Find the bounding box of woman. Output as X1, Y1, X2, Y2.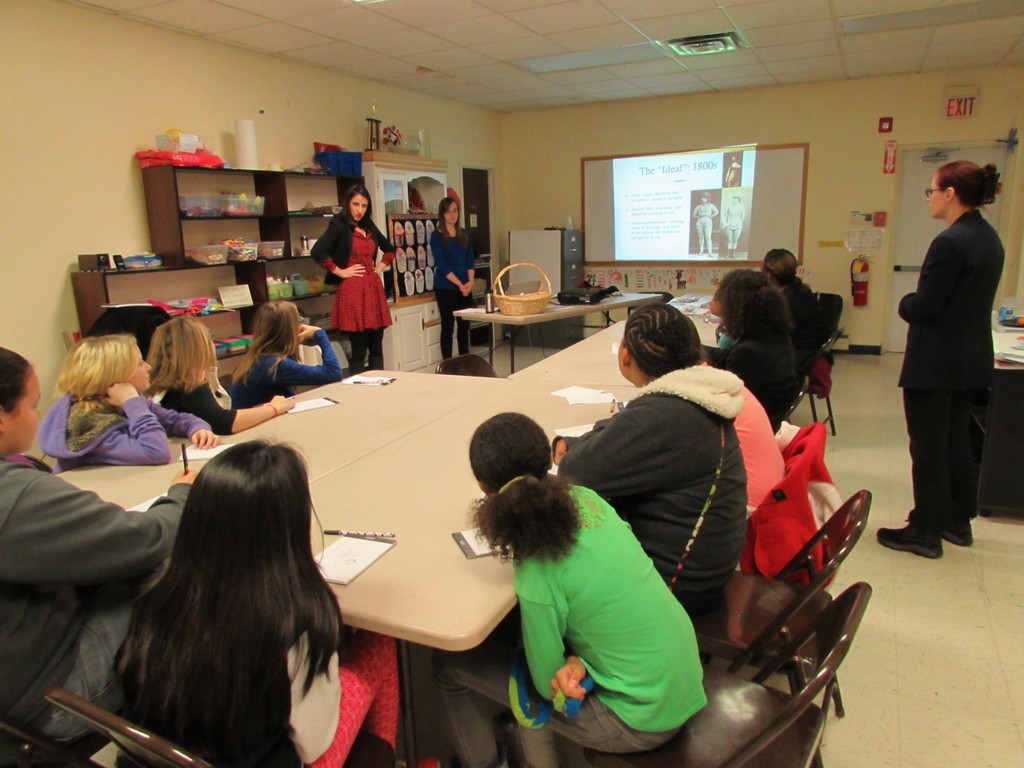
440, 413, 711, 767.
